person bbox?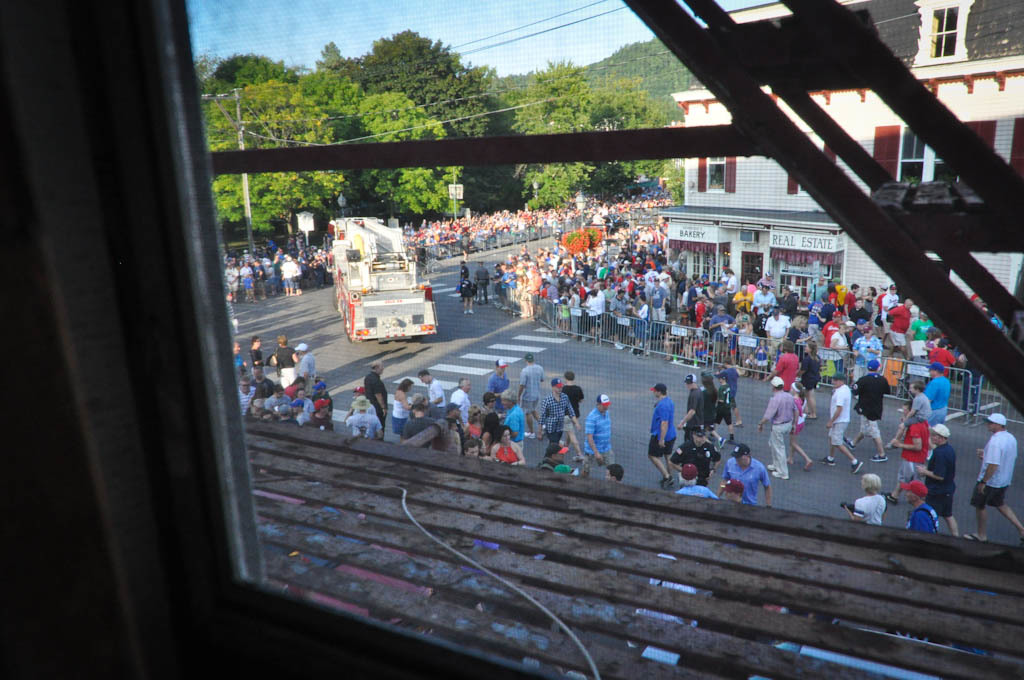
{"left": 667, "top": 425, "right": 724, "bottom": 488}
